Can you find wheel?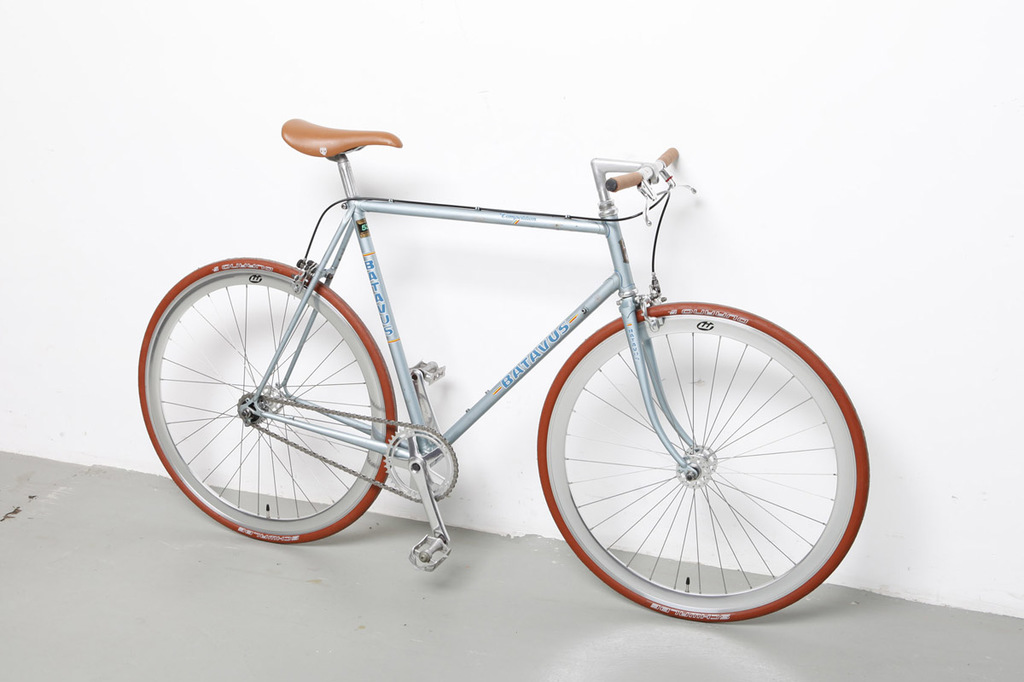
Yes, bounding box: detection(536, 306, 875, 619).
